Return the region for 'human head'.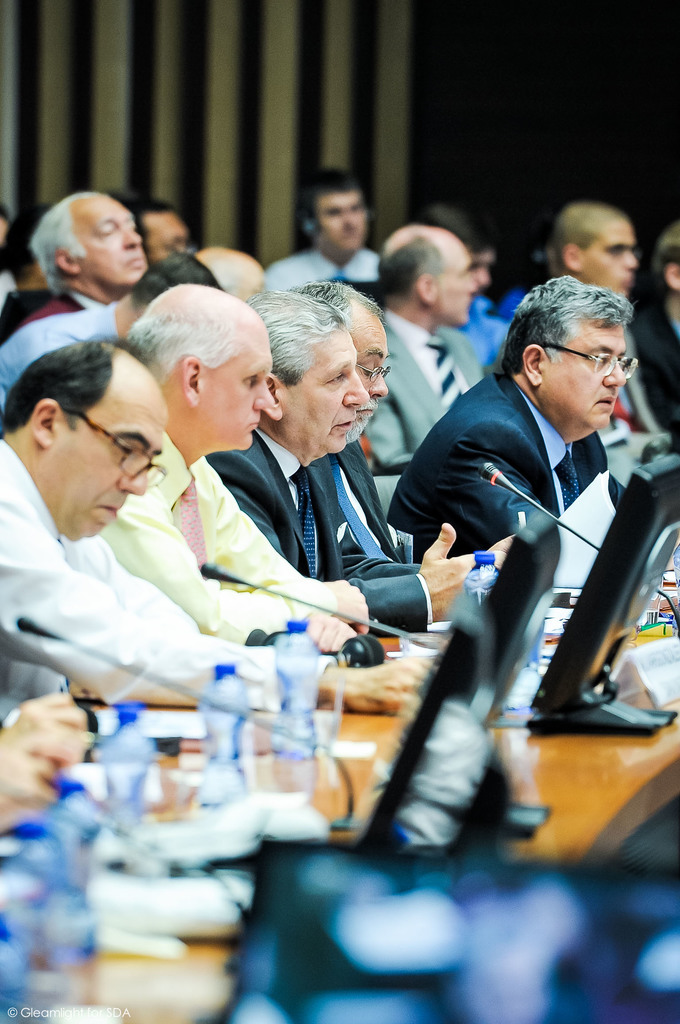
bbox=(126, 198, 196, 270).
